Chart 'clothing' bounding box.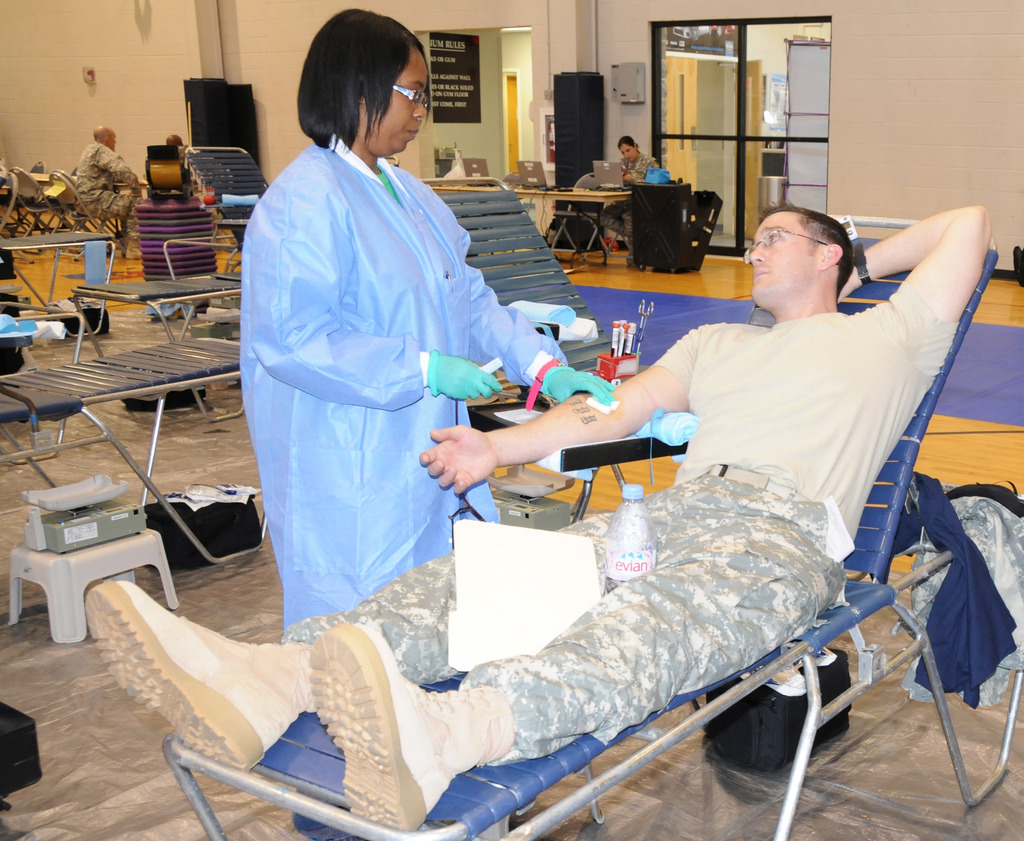
Charted: select_region(257, 266, 970, 784).
